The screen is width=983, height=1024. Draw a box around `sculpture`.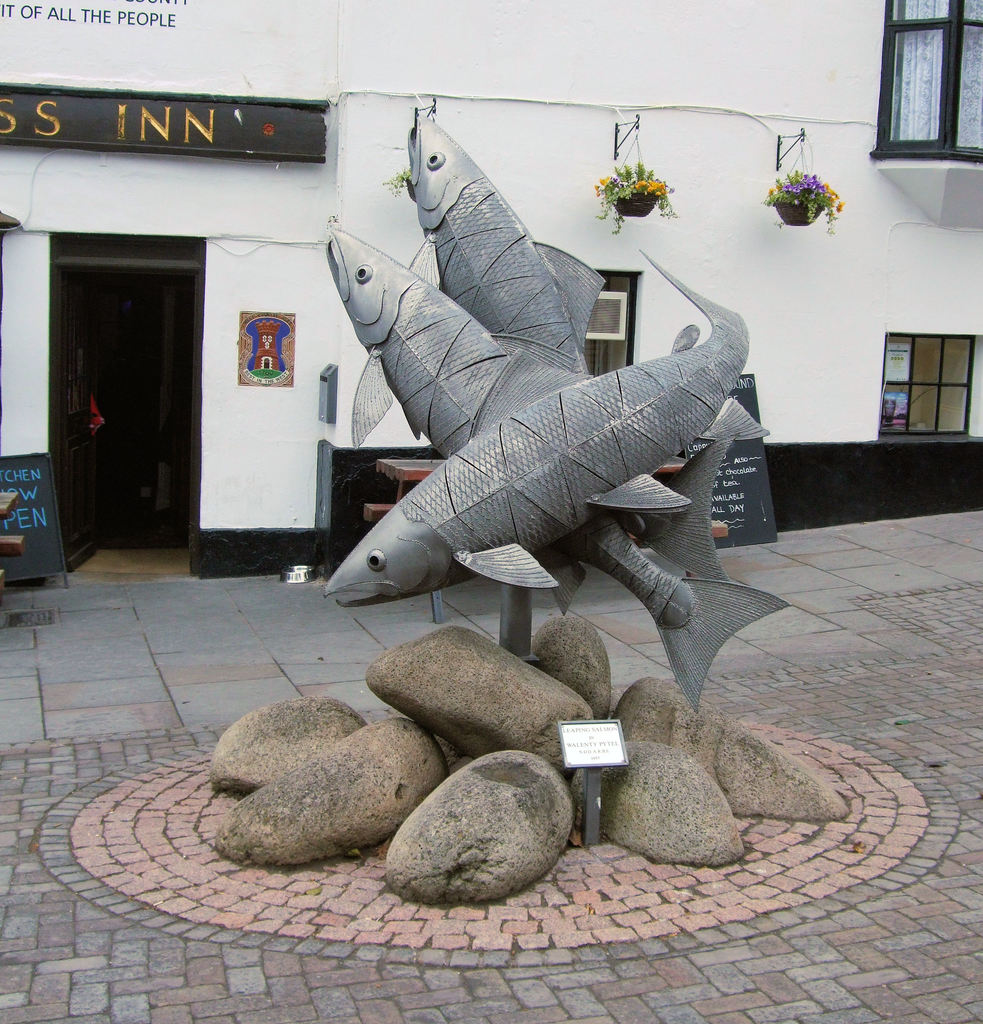
<region>288, 148, 826, 664</region>.
